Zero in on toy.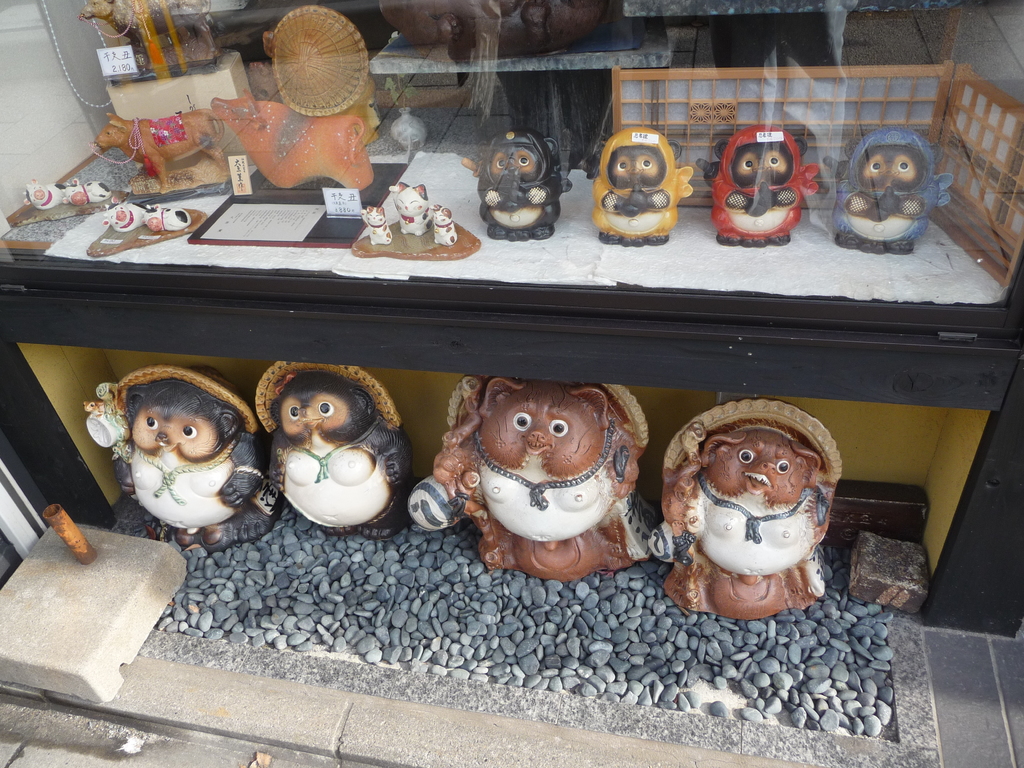
Zeroed in: pyautogui.locateOnScreen(697, 122, 821, 246).
